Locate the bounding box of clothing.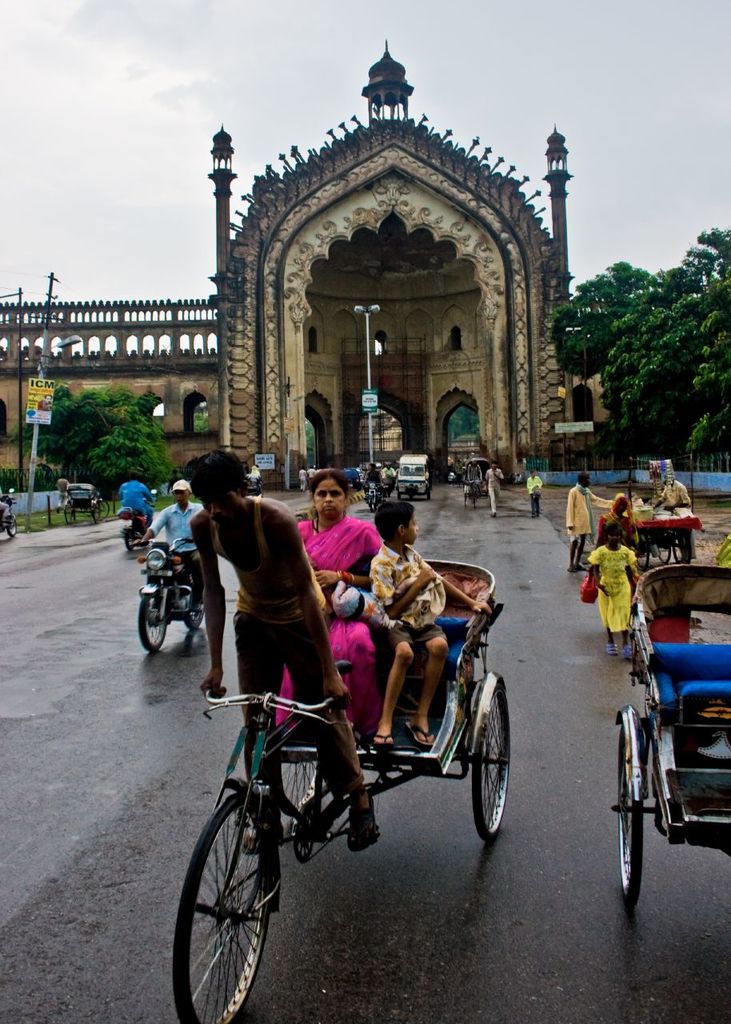
Bounding box: select_region(298, 473, 305, 490).
